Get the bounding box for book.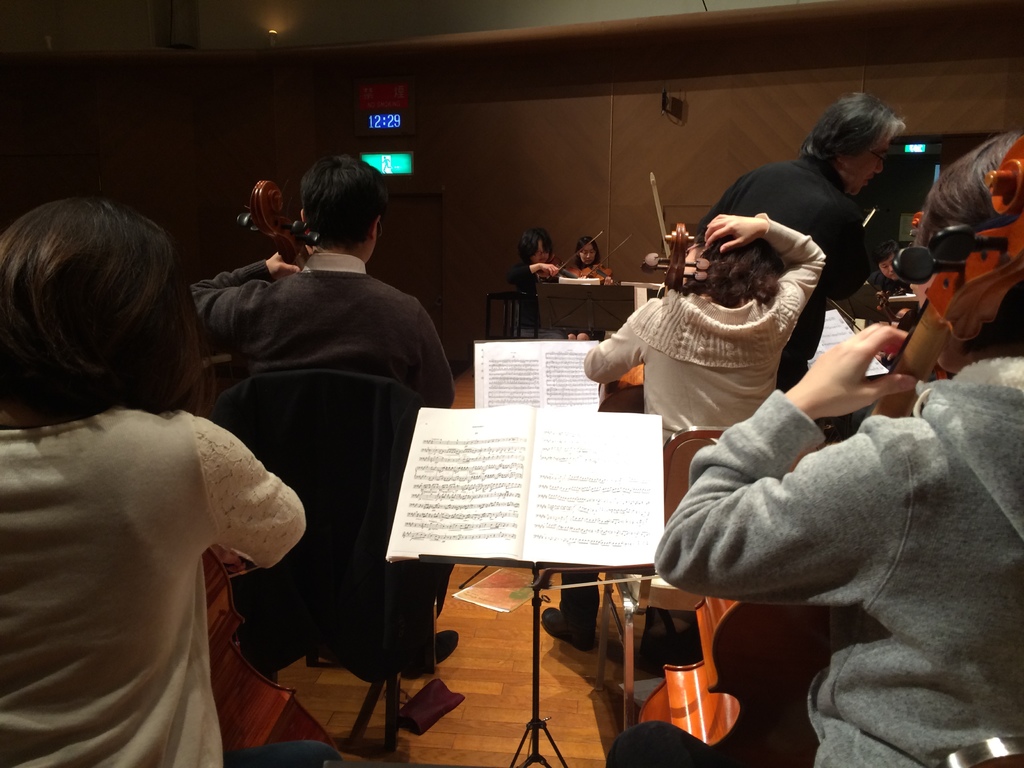
{"left": 473, "top": 333, "right": 600, "bottom": 410}.
